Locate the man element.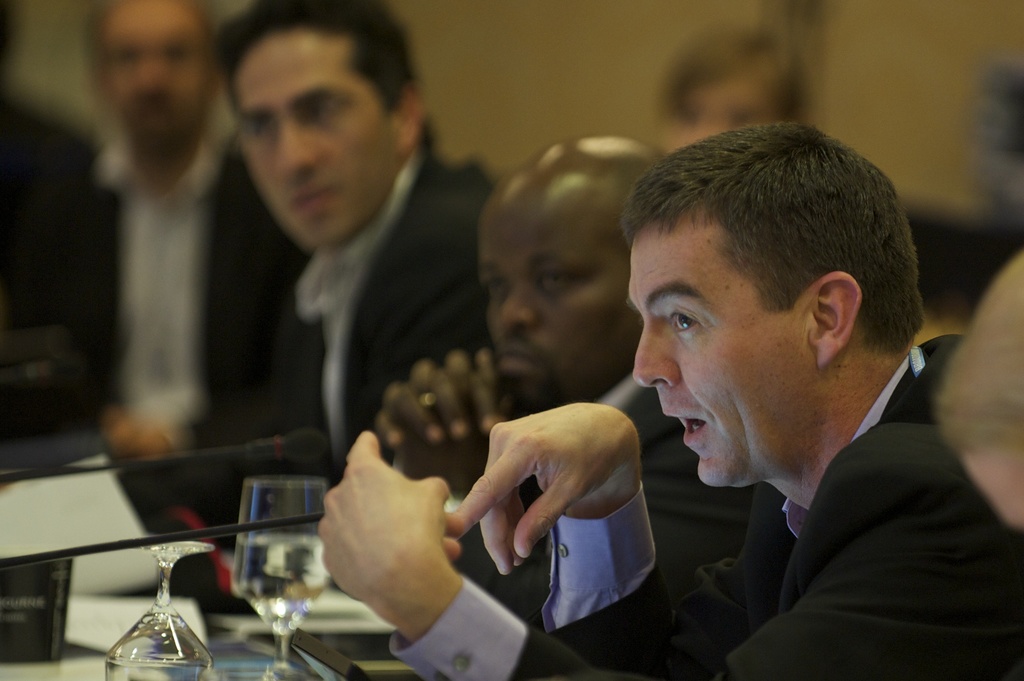
Element bbox: 0,0,314,521.
